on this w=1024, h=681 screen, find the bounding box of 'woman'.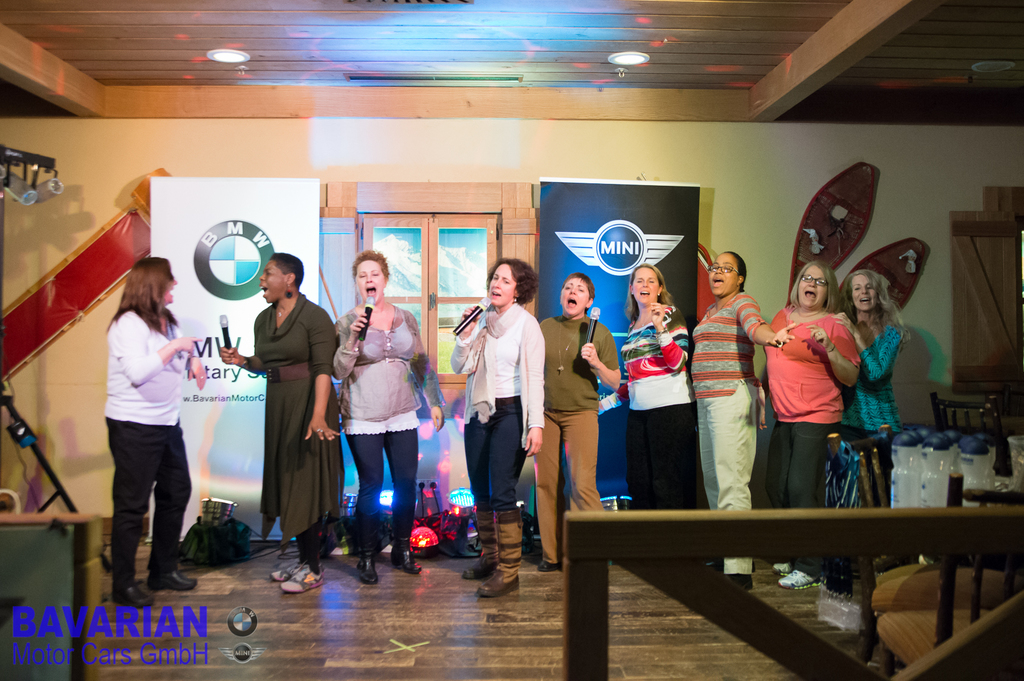
Bounding box: detection(689, 251, 790, 589).
